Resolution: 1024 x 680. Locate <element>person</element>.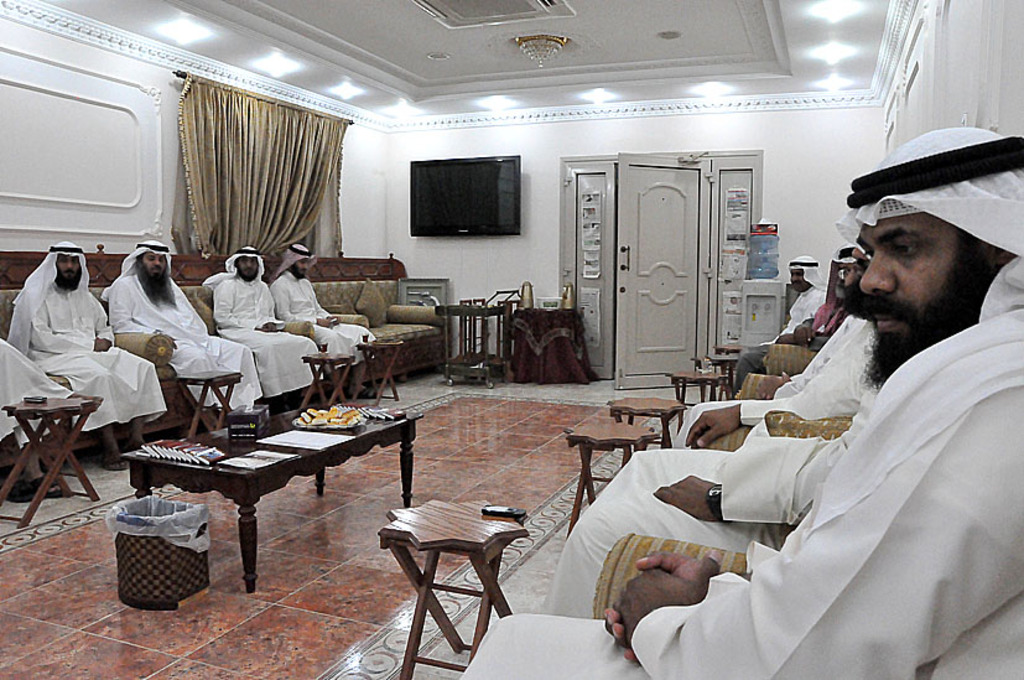
x1=264 y1=246 x2=385 y2=394.
